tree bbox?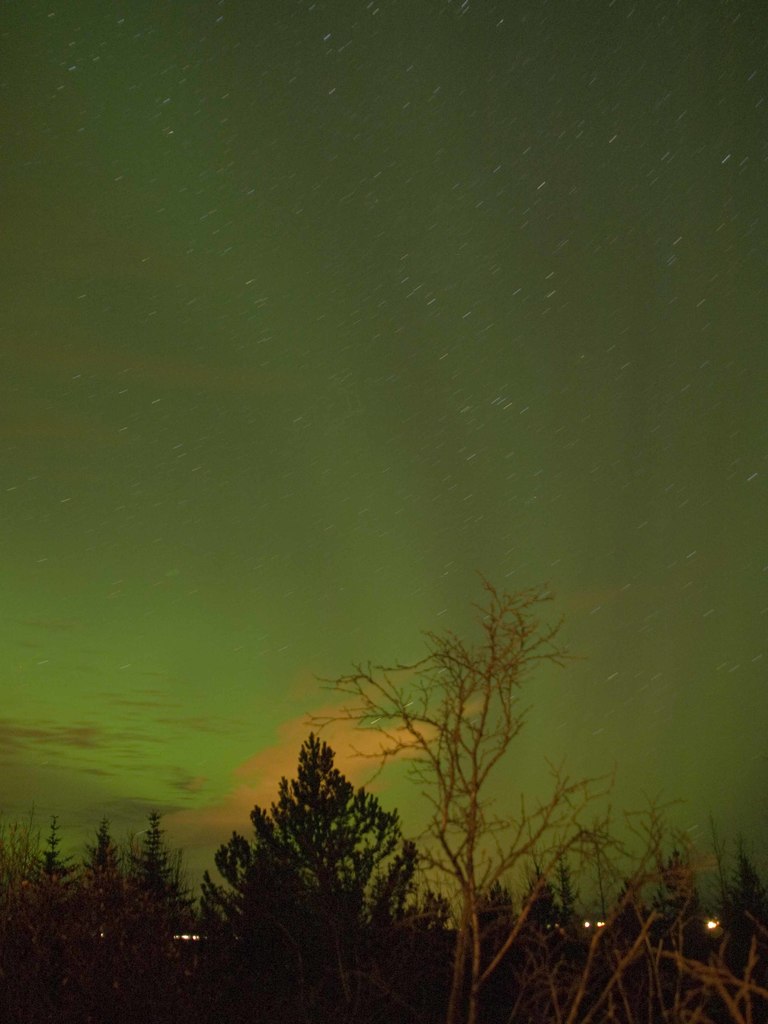
region(303, 562, 614, 1013)
